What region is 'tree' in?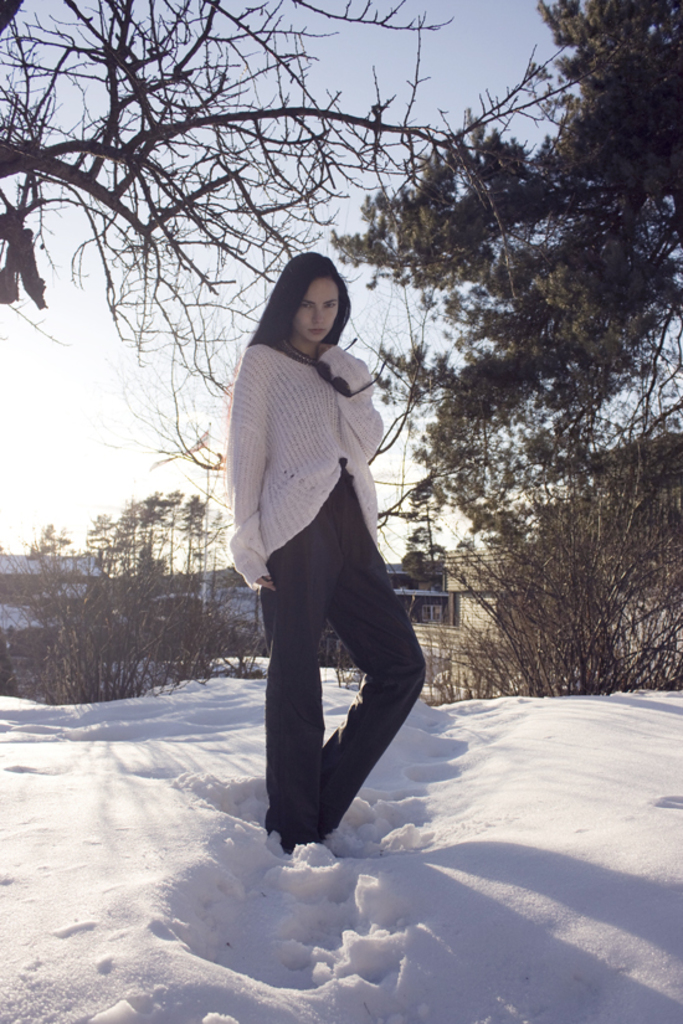
[0, 0, 456, 494].
